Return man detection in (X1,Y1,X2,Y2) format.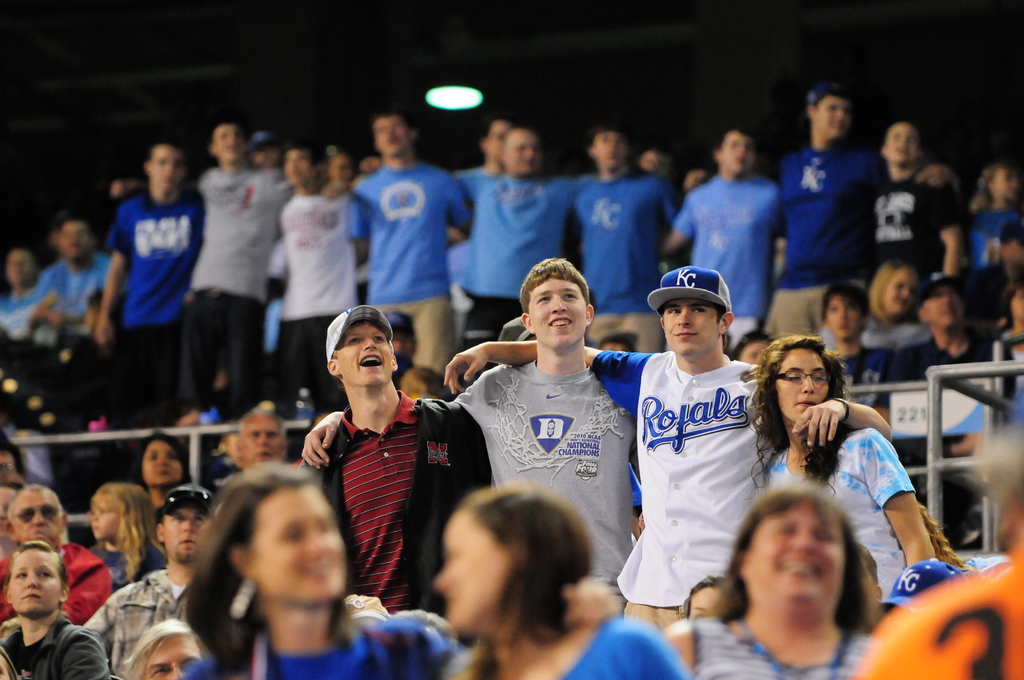
(850,123,971,323).
